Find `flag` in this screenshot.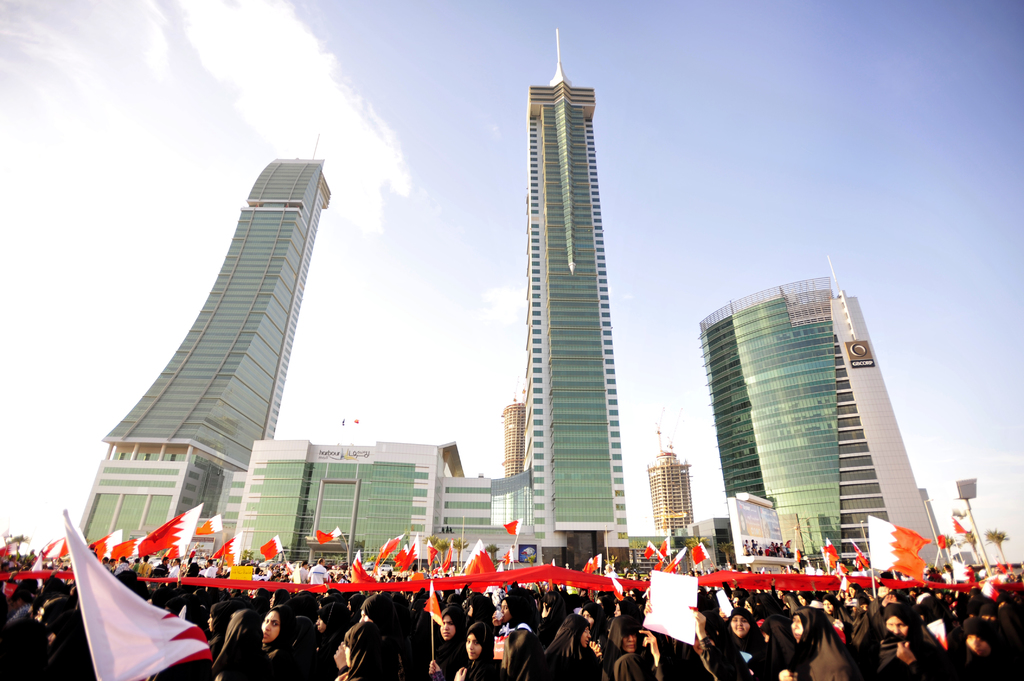
The bounding box for `flag` is x1=398, y1=534, x2=423, y2=569.
